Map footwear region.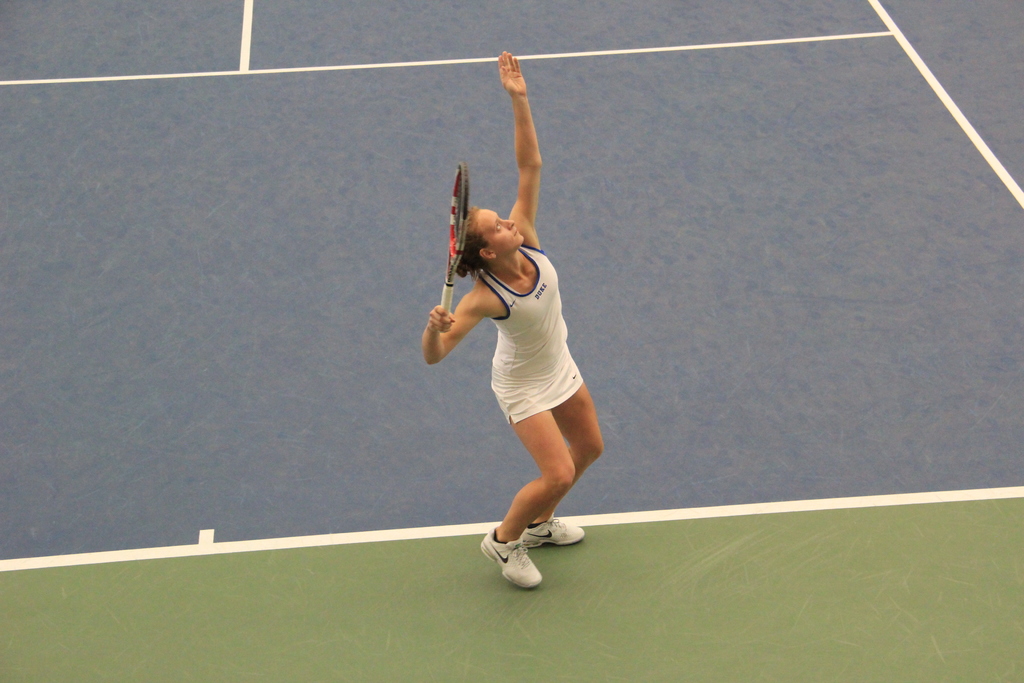
Mapped to (left=515, top=515, right=589, bottom=552).
